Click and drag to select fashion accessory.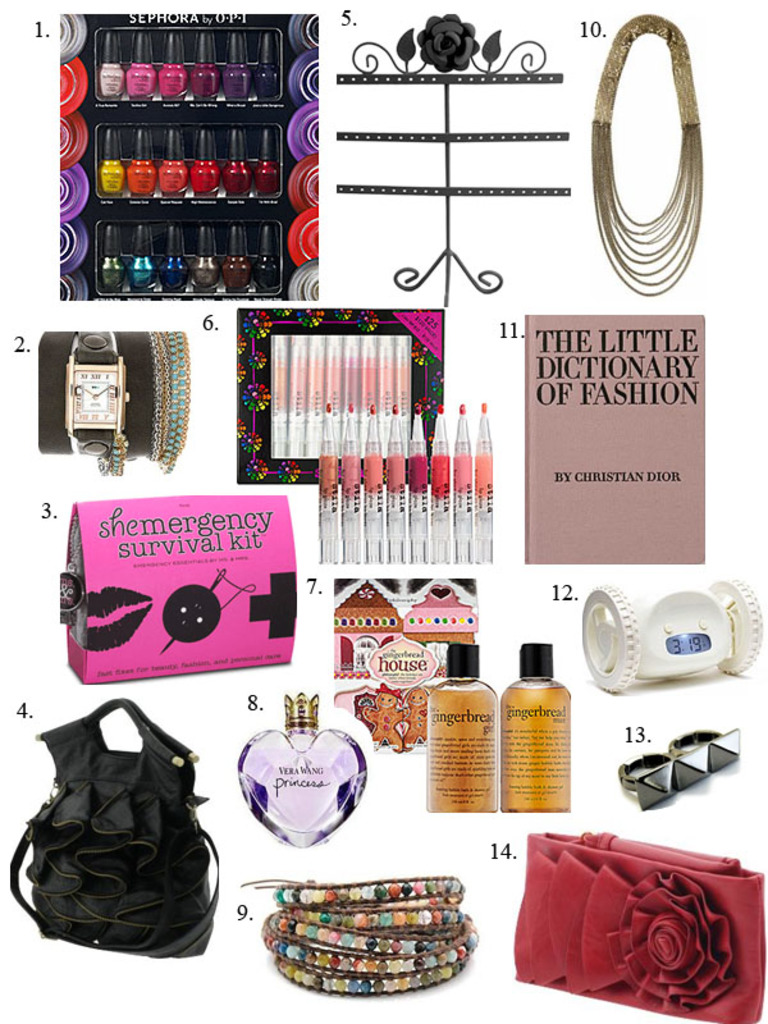
Selection: 236, 687, 370, 852.
